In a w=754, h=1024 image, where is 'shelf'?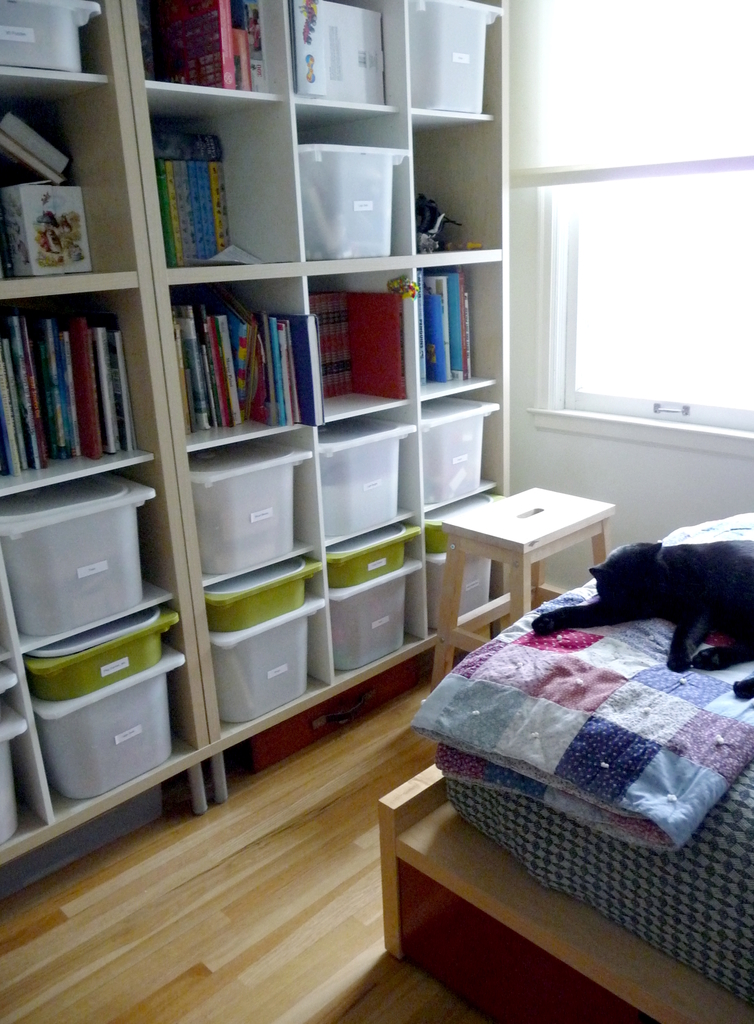
x1=14, y1=592, x2=205, y2=822.
